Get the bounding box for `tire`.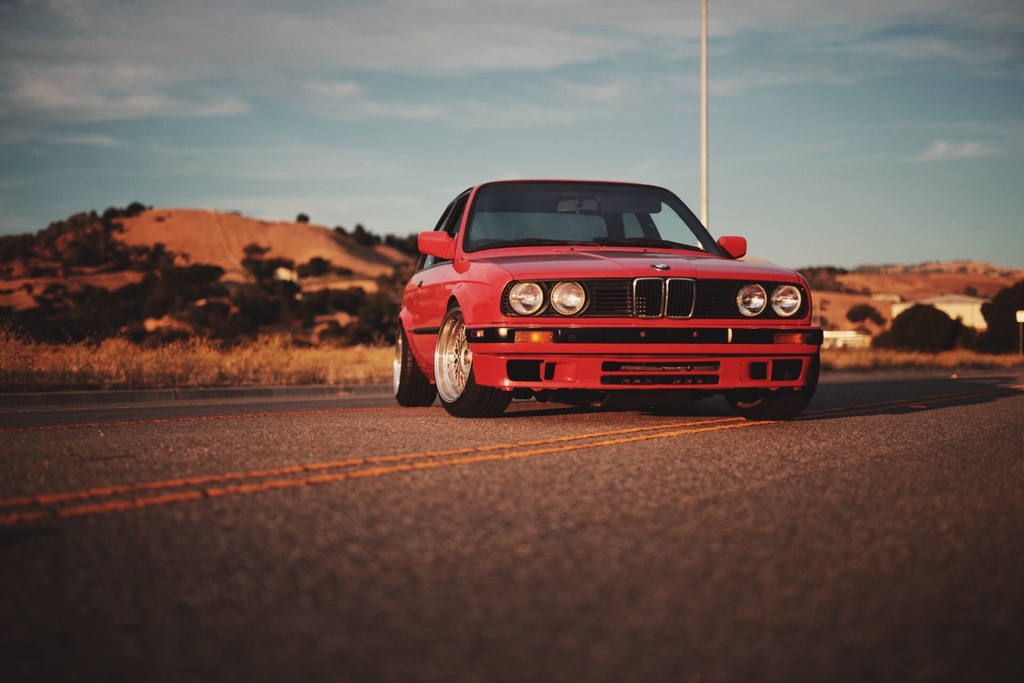
(392, 319, 439, 407).
